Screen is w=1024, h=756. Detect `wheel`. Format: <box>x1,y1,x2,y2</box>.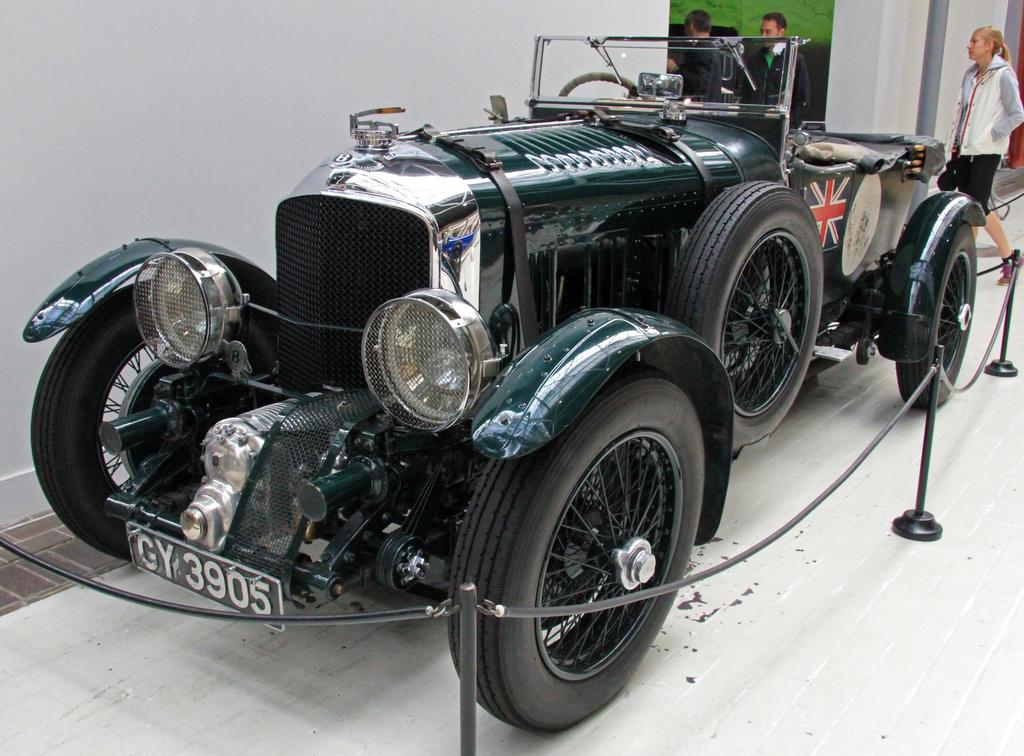
<box>559,70,637,101</box>.
